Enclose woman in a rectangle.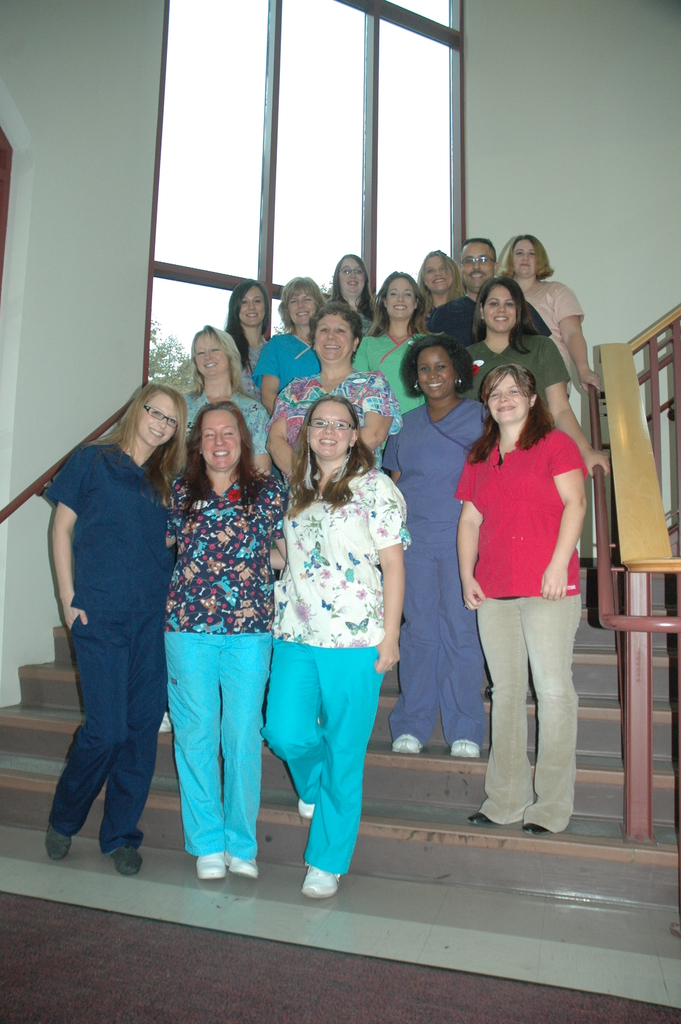
bbox=[37, 378, 193, 876].
